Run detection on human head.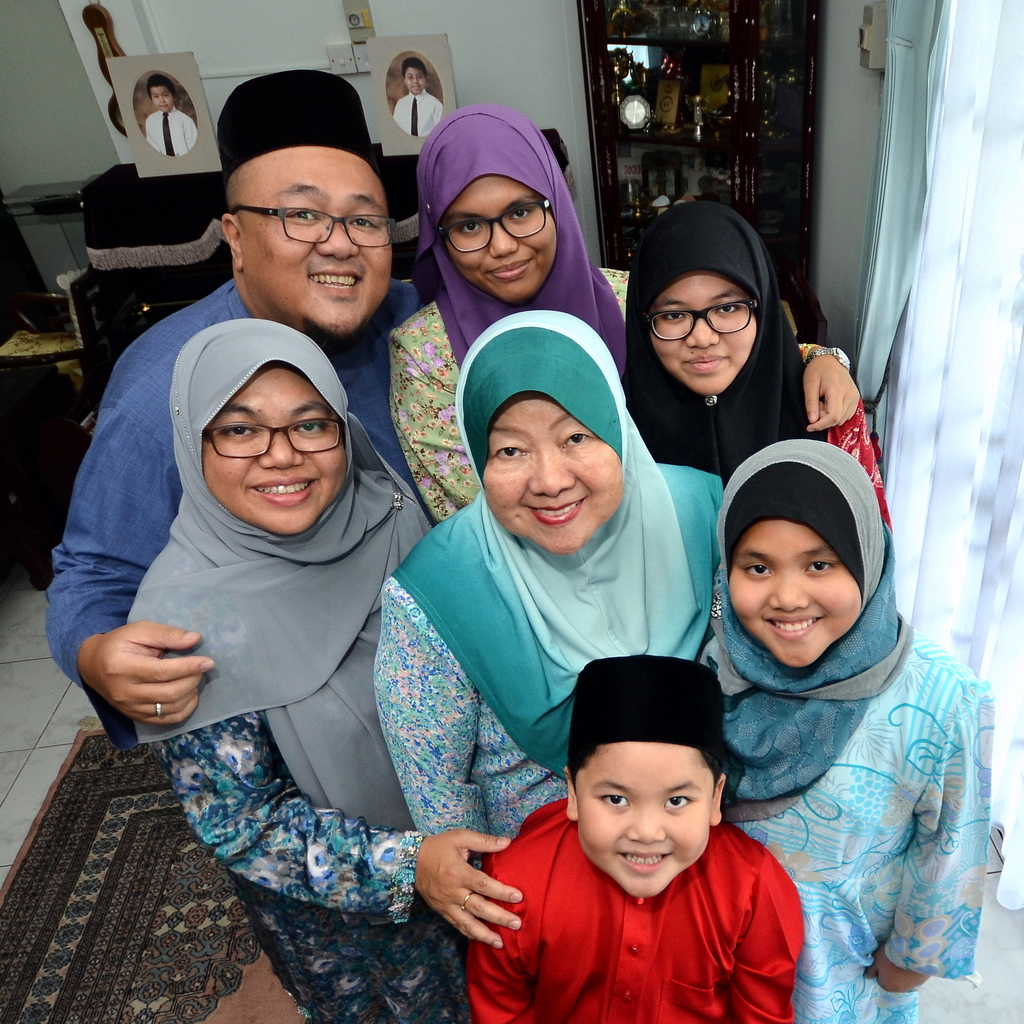
Result: (564, 691, 757, 910).
